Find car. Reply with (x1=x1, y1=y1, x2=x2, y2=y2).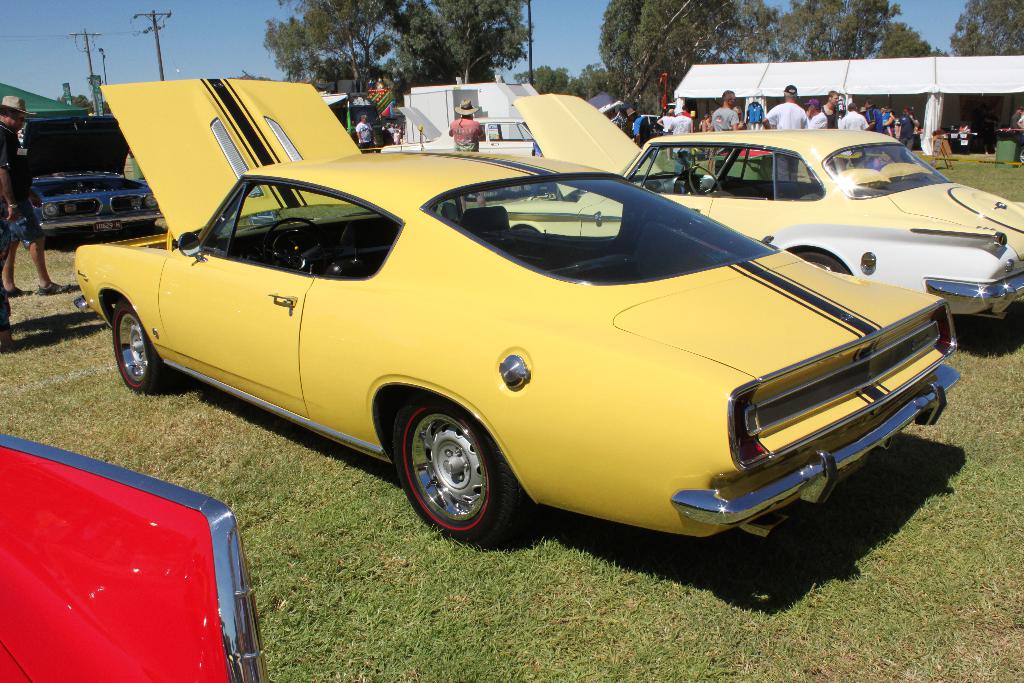
(x1=510, y1=89, x2=1023, y2=343).
